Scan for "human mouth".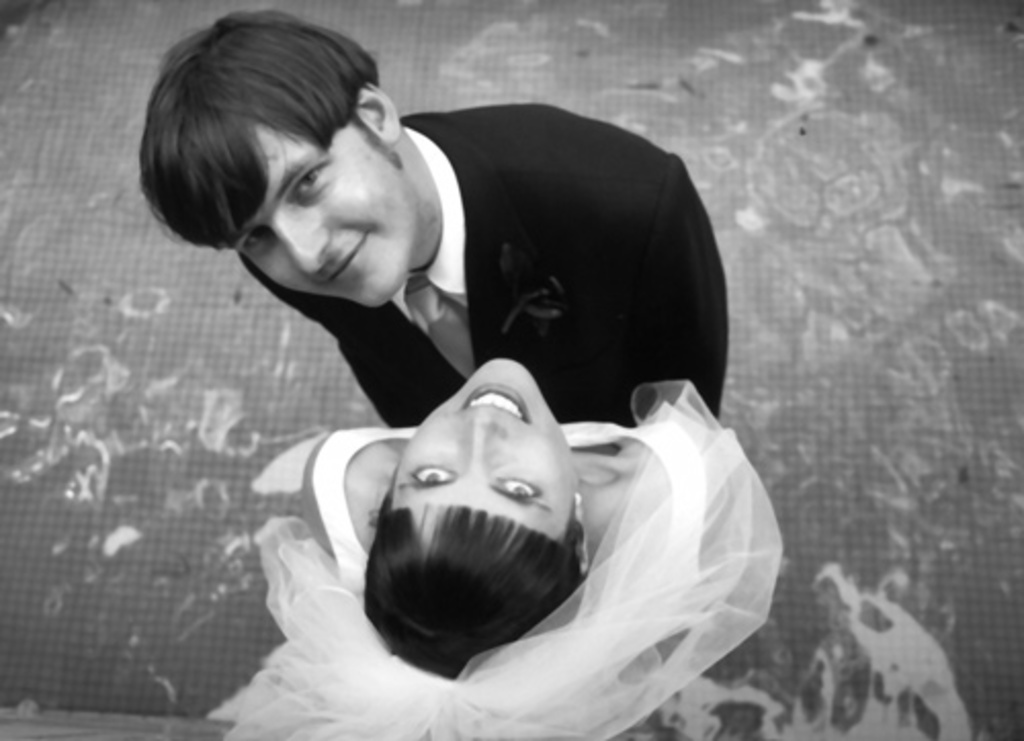
Scan result: (326,227,373,285).
